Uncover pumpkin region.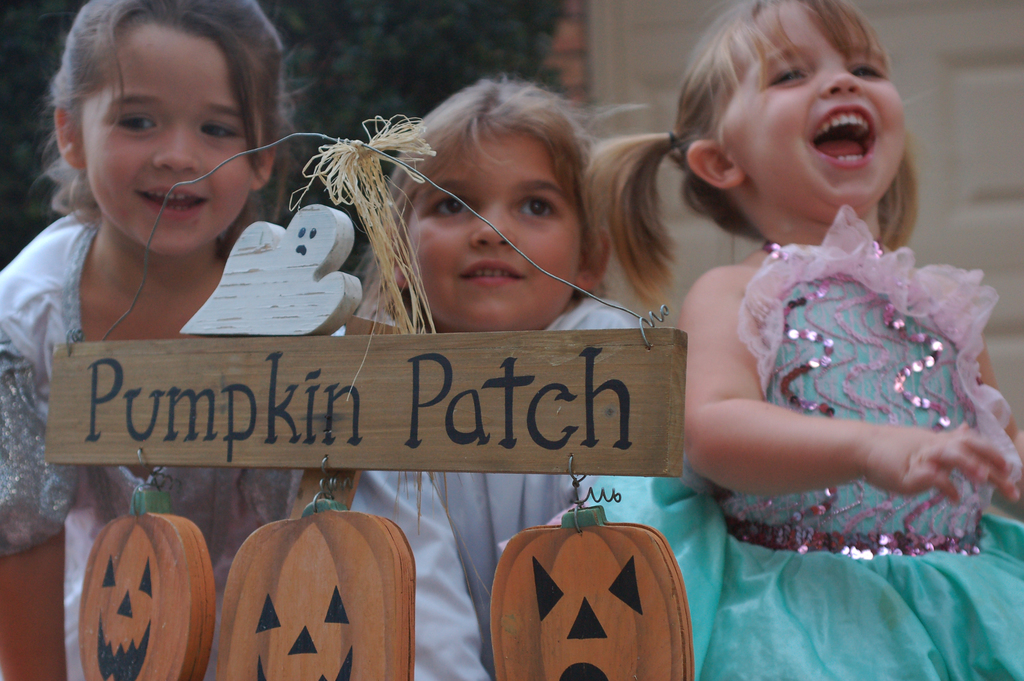
Uncovered: locate(220, 472, 417, 680).
